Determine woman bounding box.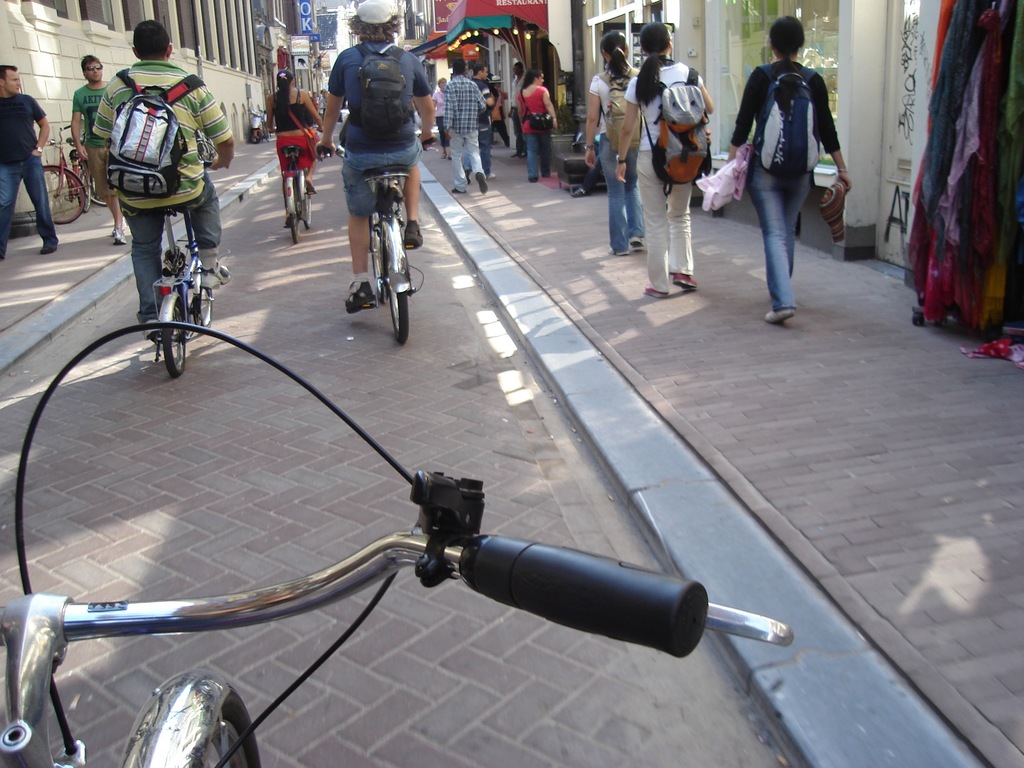
Determined: {"x1": 515, "y1": 65, "x2": 556, "y2": 183}.
